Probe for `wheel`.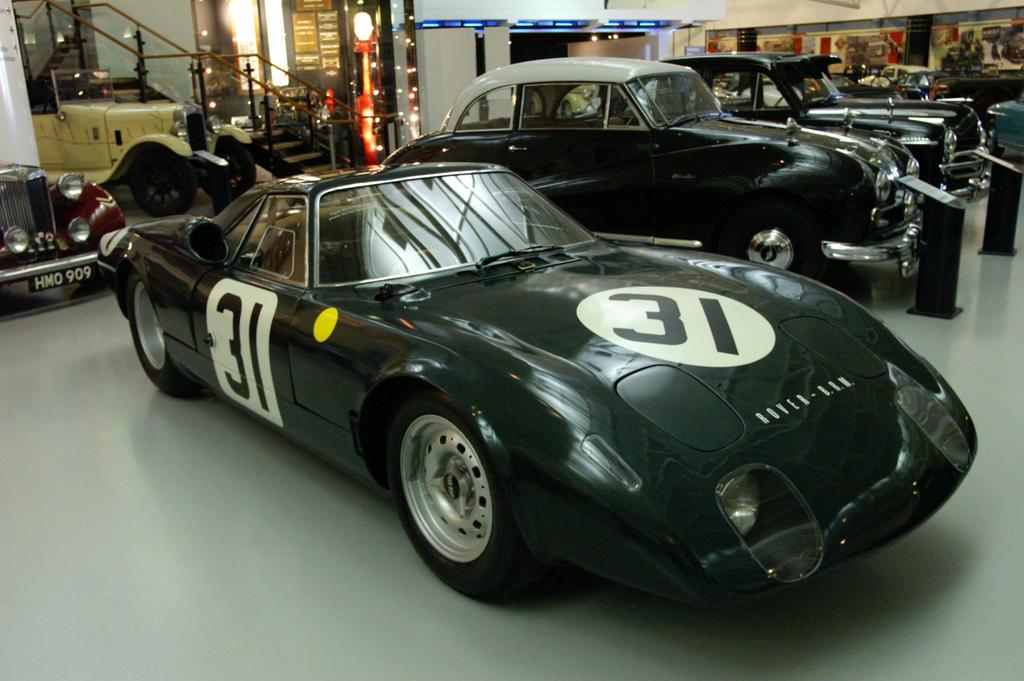
Probe result: bbox(130, 148, 196, 218).
